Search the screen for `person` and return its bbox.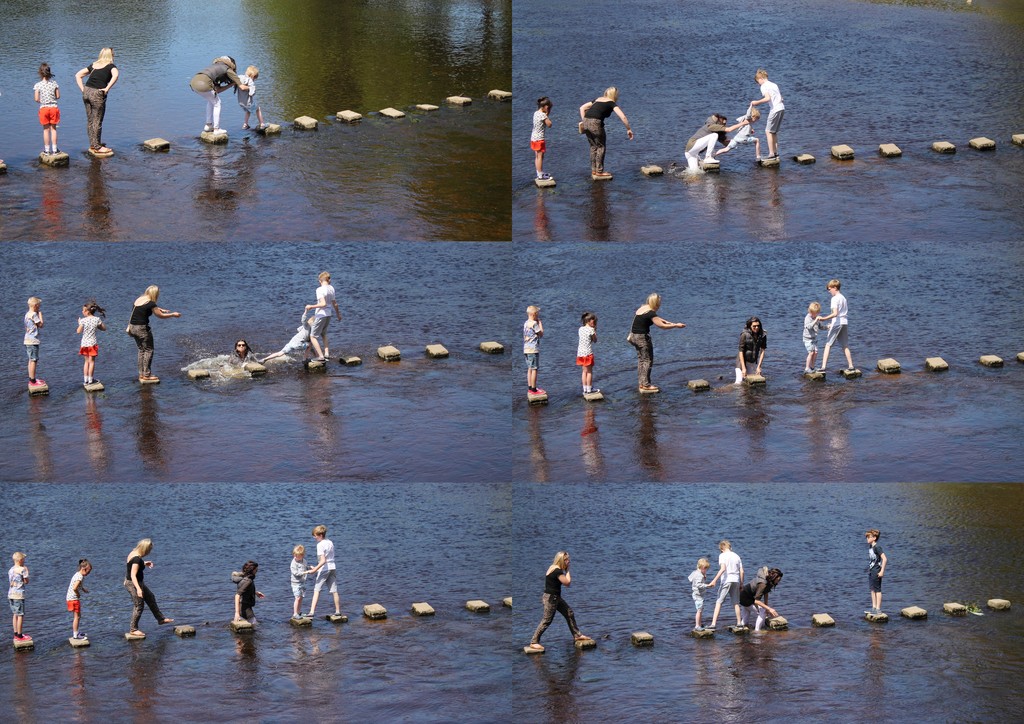
Found: bbox=[230, 558, 264, 631].
